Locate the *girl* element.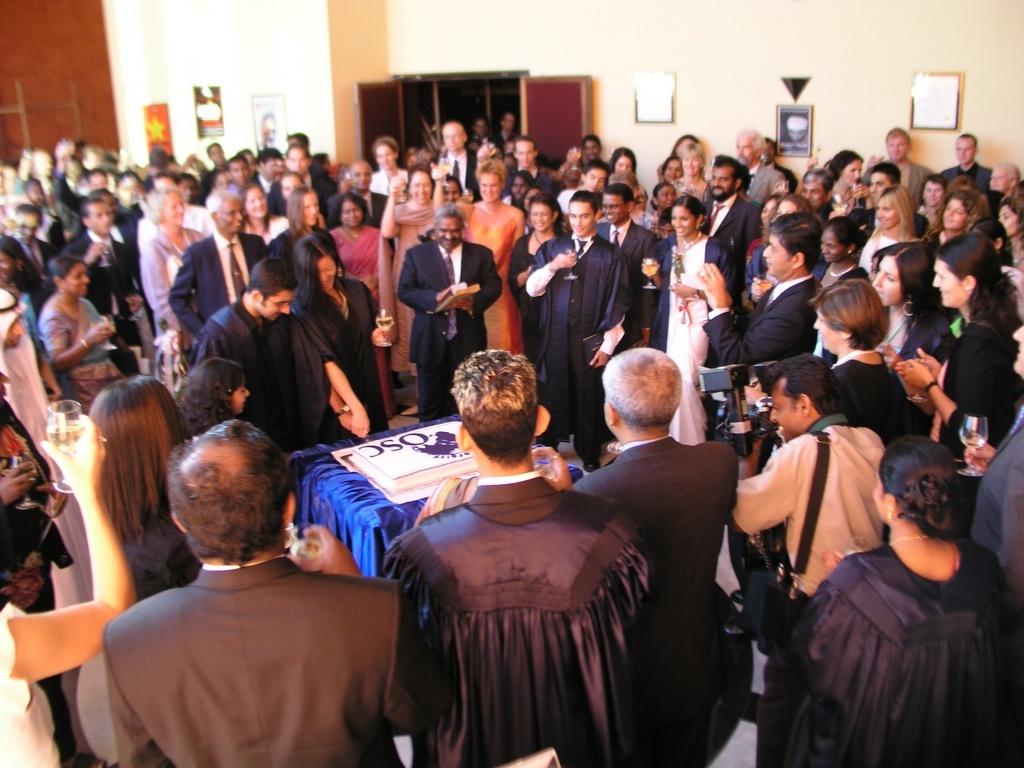
Element bbox: (508, 192, 564, 323).
